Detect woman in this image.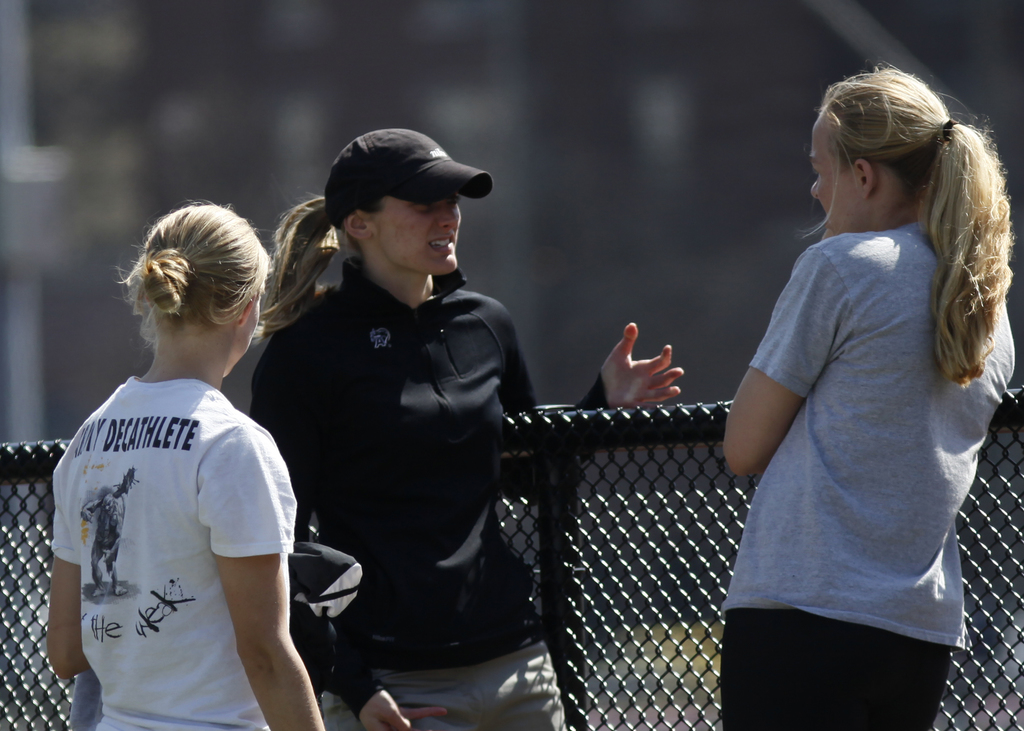
Detection: Rect(237, 127, 686, 725).
